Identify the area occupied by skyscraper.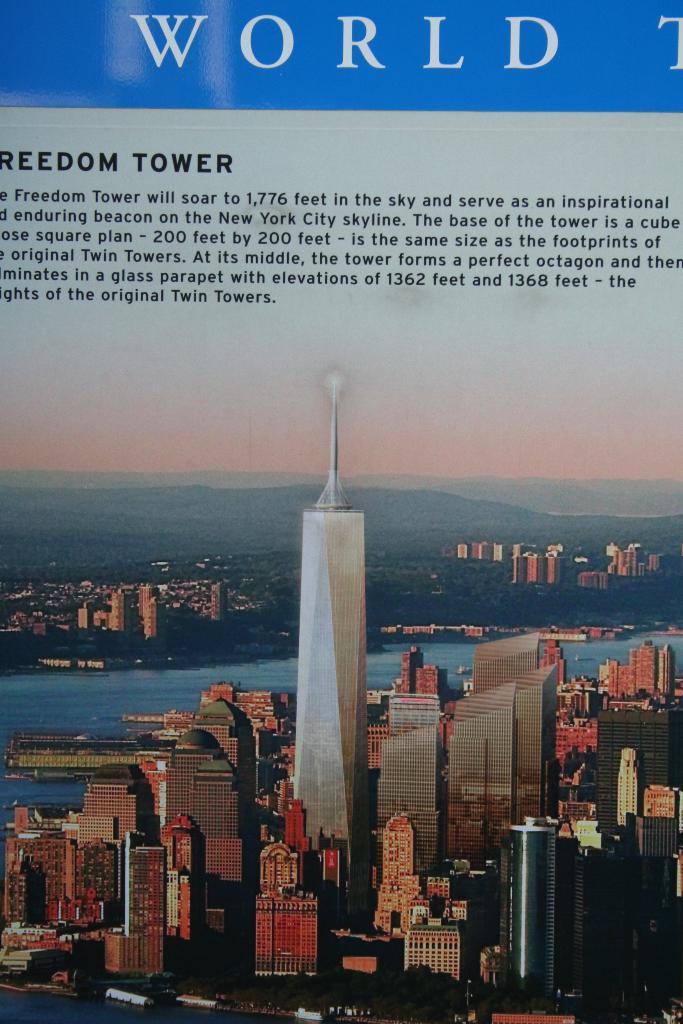
Area: detection(475, 635, 541, 694).
